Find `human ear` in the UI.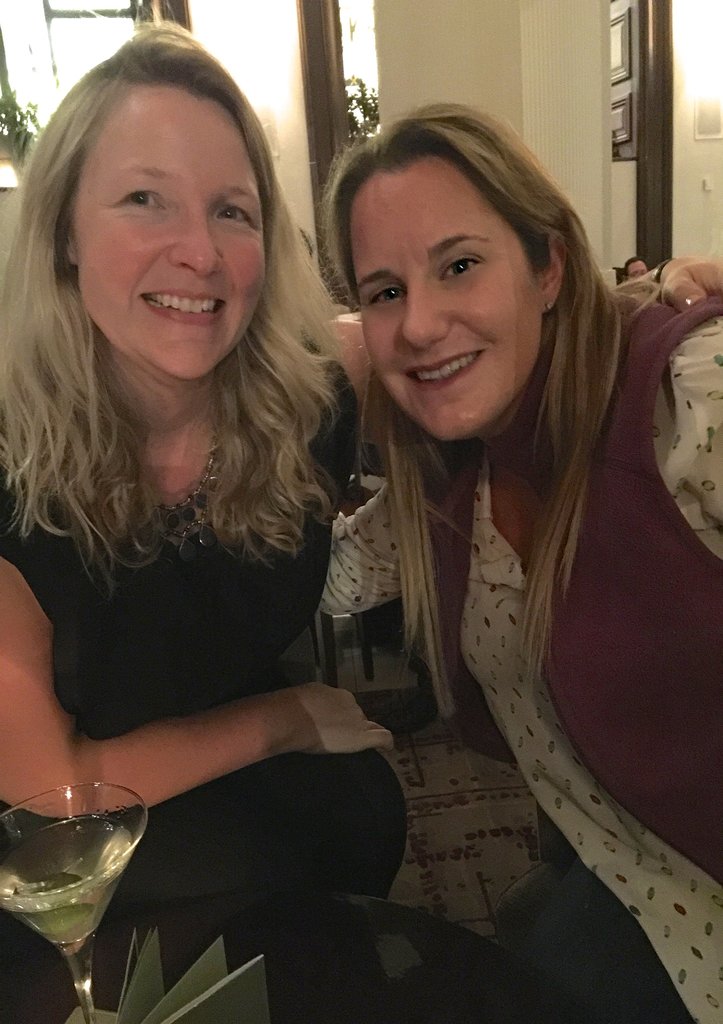
UI element at rect(61, 205, 81, 266).
